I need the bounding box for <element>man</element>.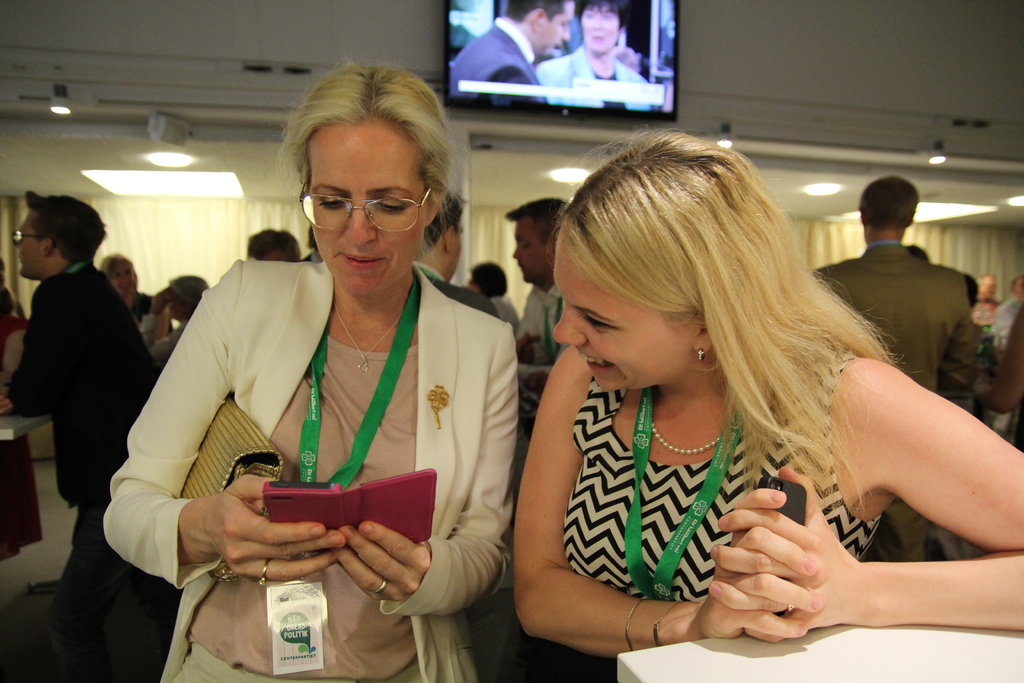
Here it is: left=810, top=174, right=979, bottom=563.
